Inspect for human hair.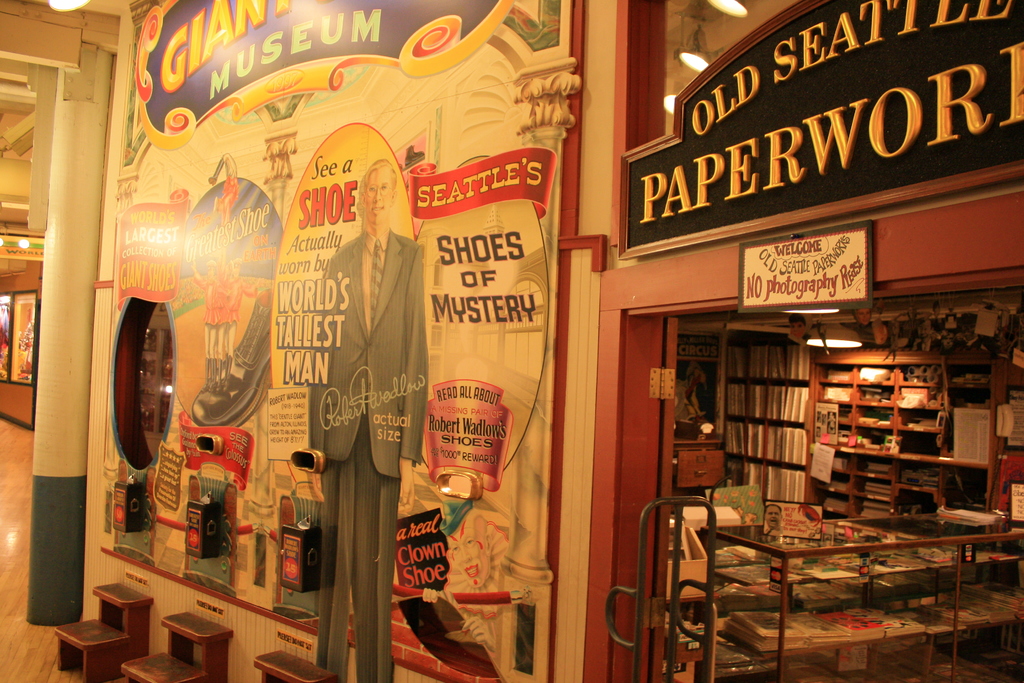
Inspection: (353,158,395,206).
